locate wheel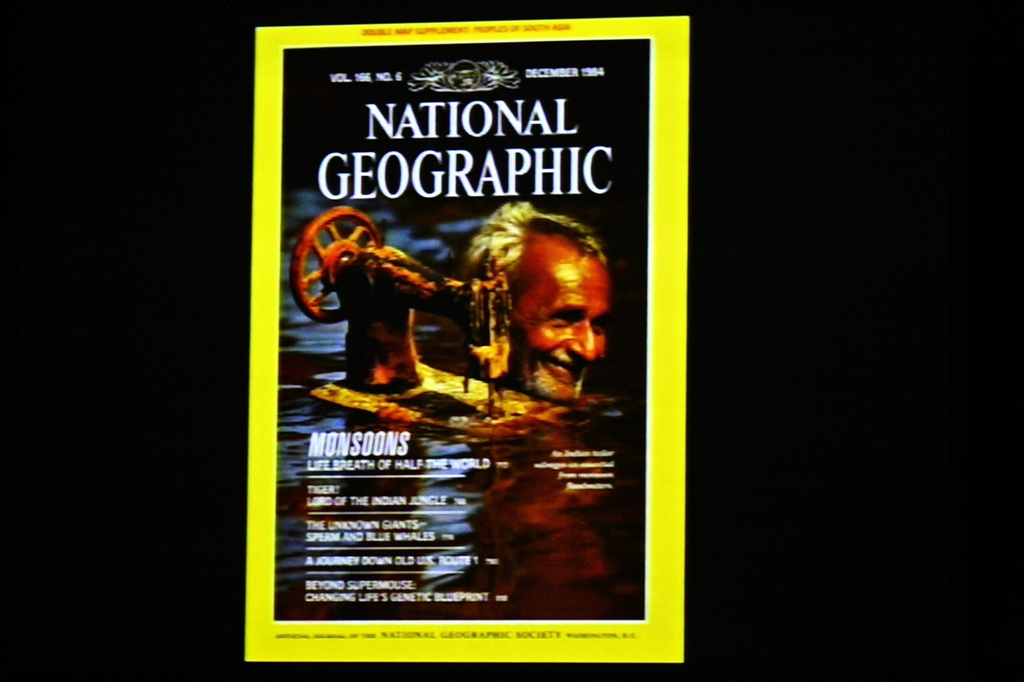
(left=285, top=203, right=386, bottom=323)
